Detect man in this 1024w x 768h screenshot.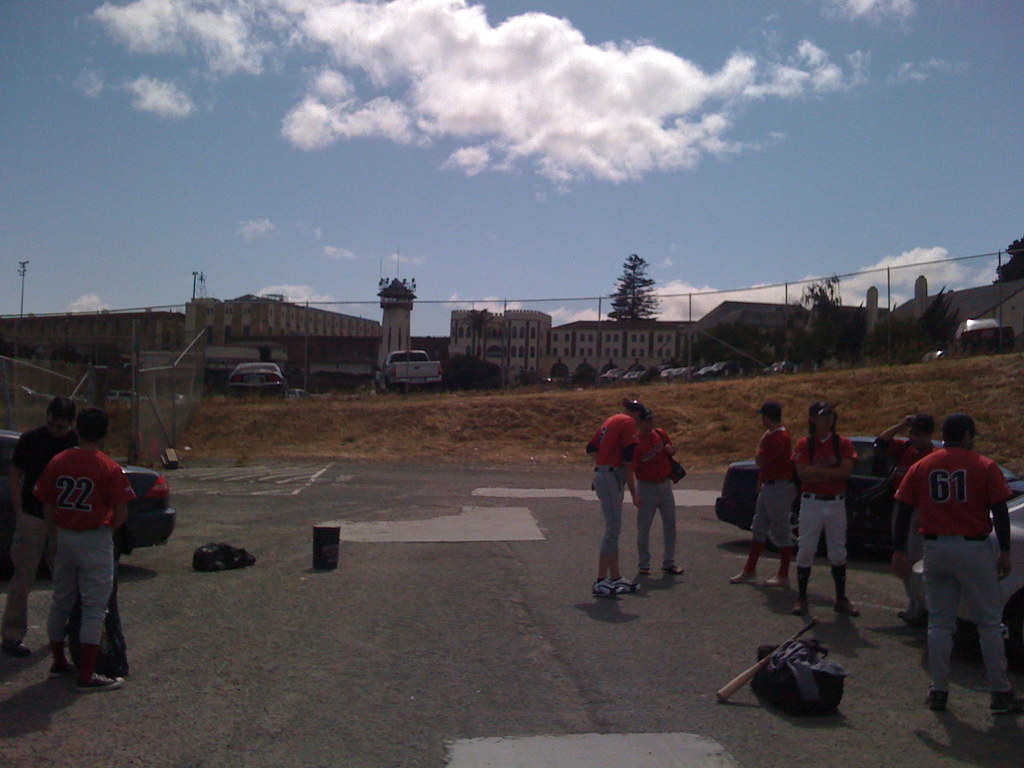
Detection: [left=1, top=400, right=76, bottom=654].
